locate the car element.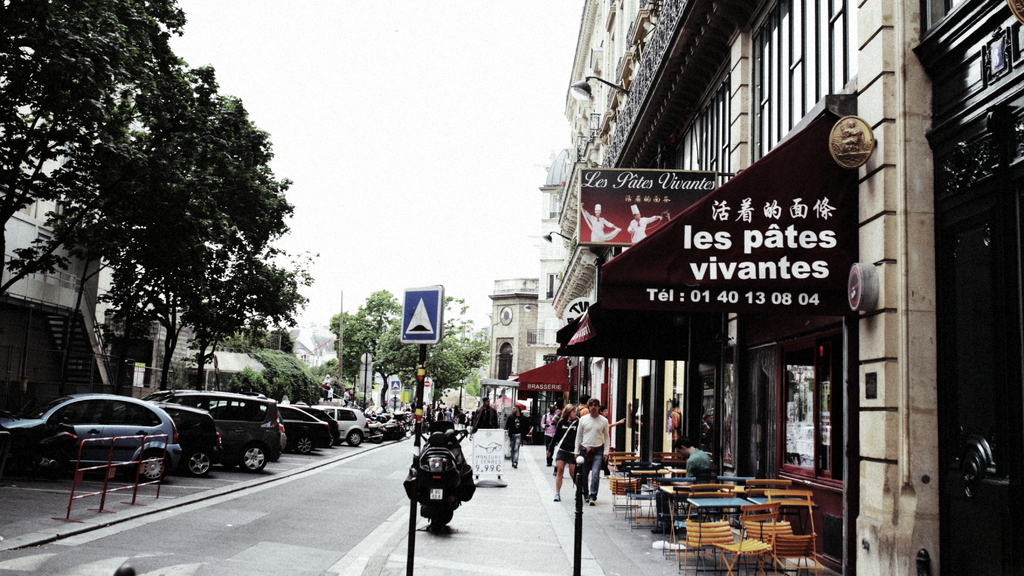
Element bbox: 2 389 188 488.
